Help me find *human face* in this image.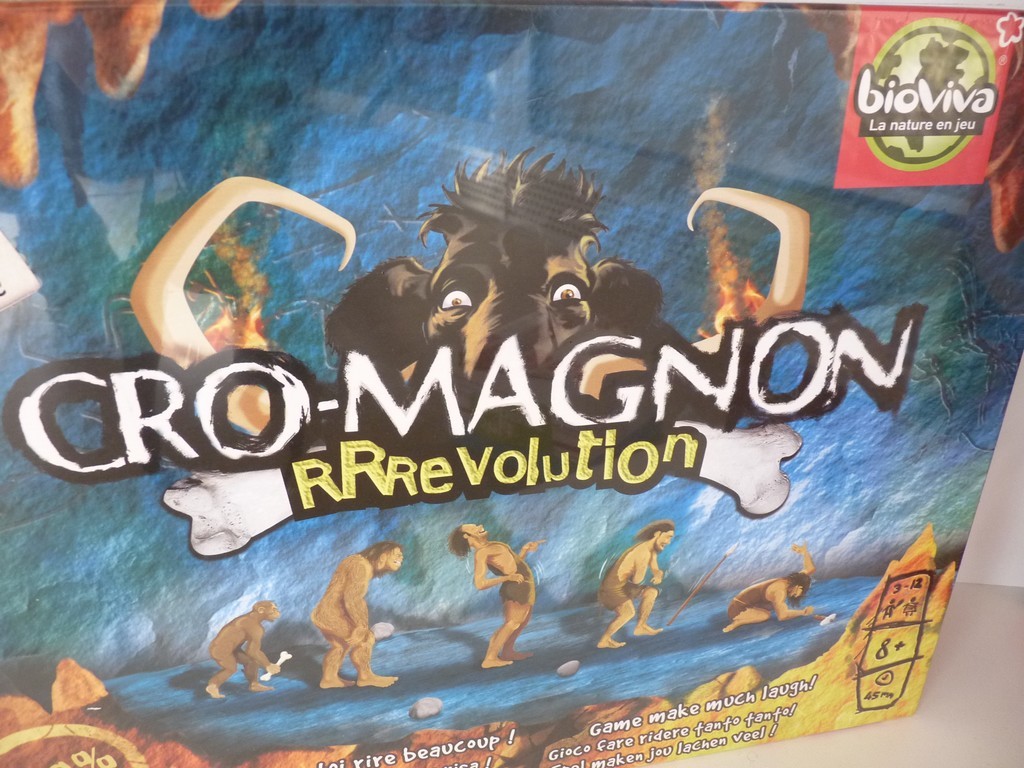
Found it: 385/550/401/577.
